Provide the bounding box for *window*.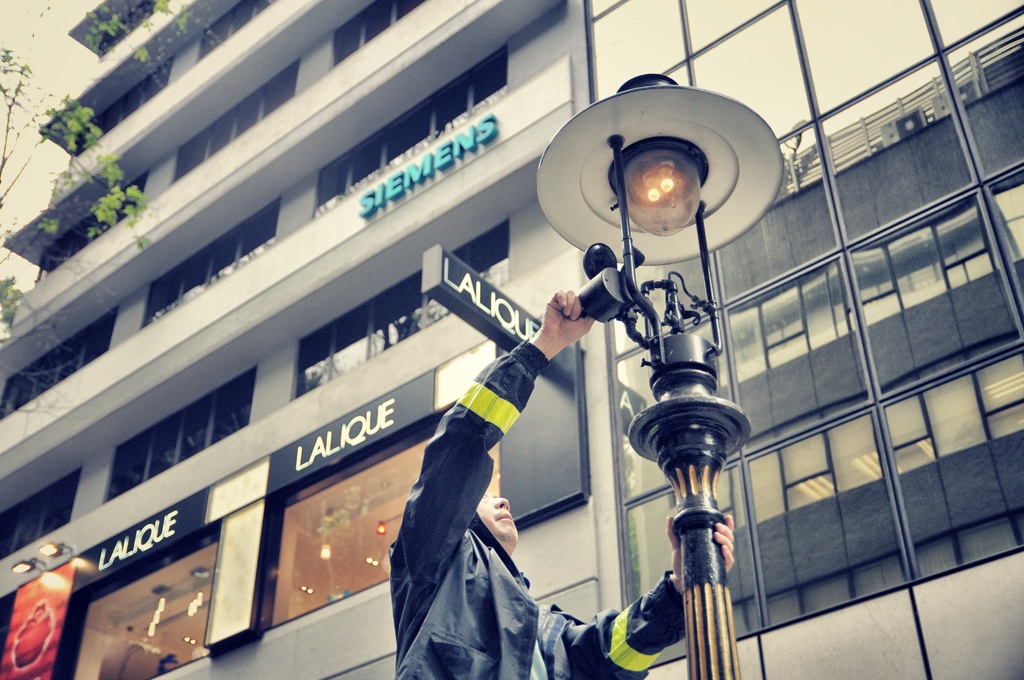
x1=0, y1=457, x2=86, y2=556.
